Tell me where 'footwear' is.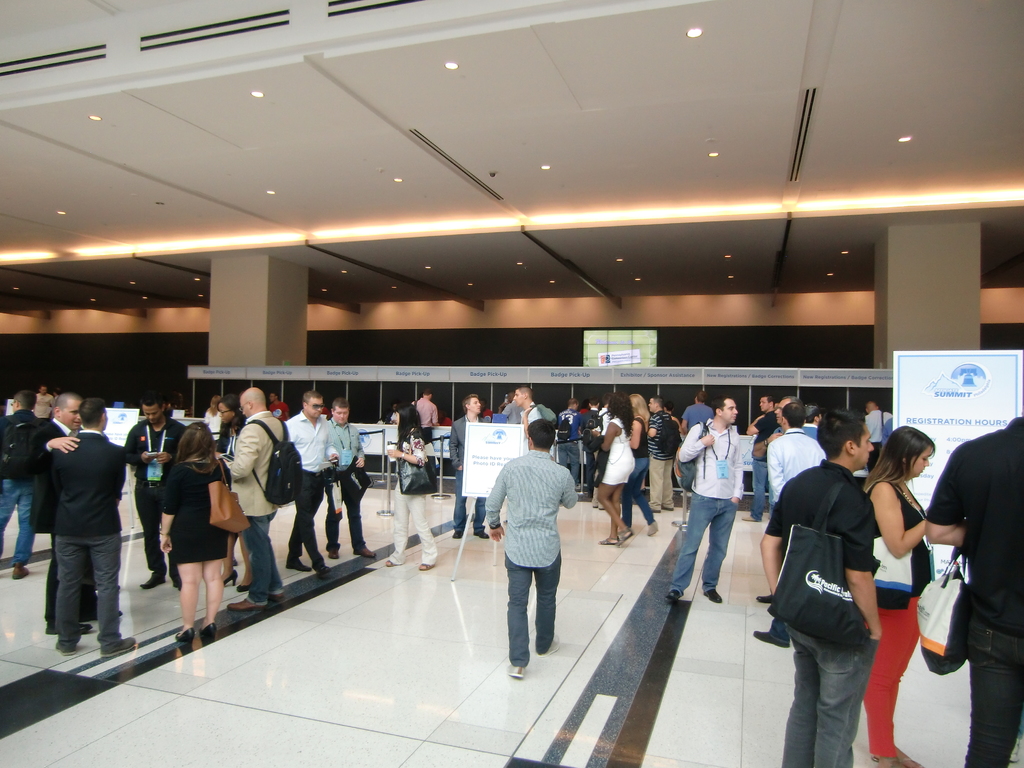
'footwear' is at select_region(470, 529, 489, 540).
